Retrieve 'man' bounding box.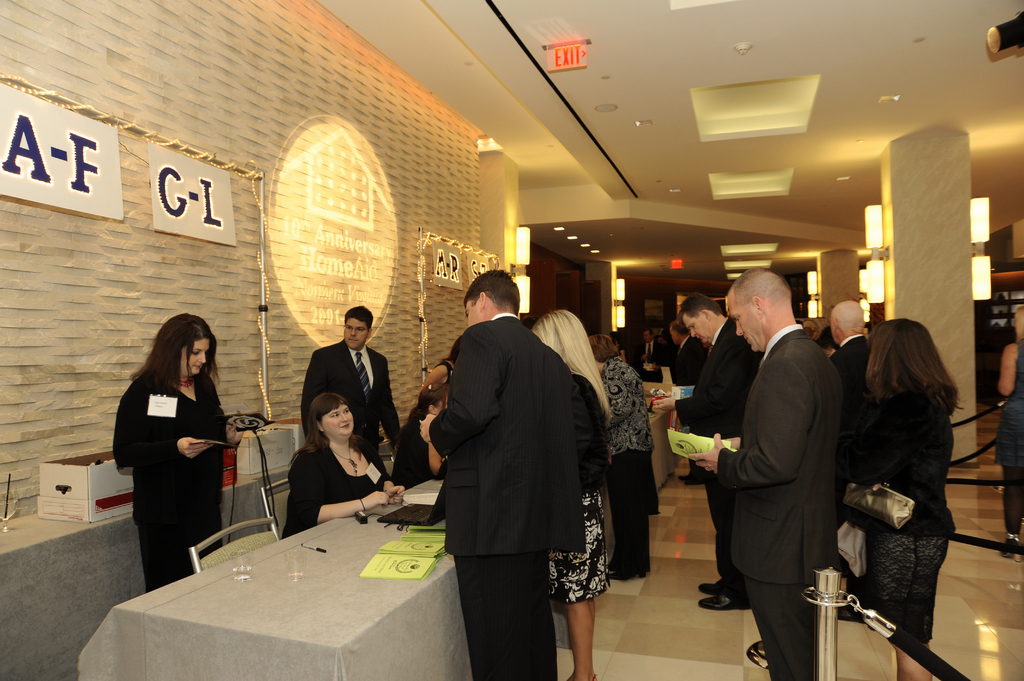
Bounding box: crop(299, 305, 405, 506).
